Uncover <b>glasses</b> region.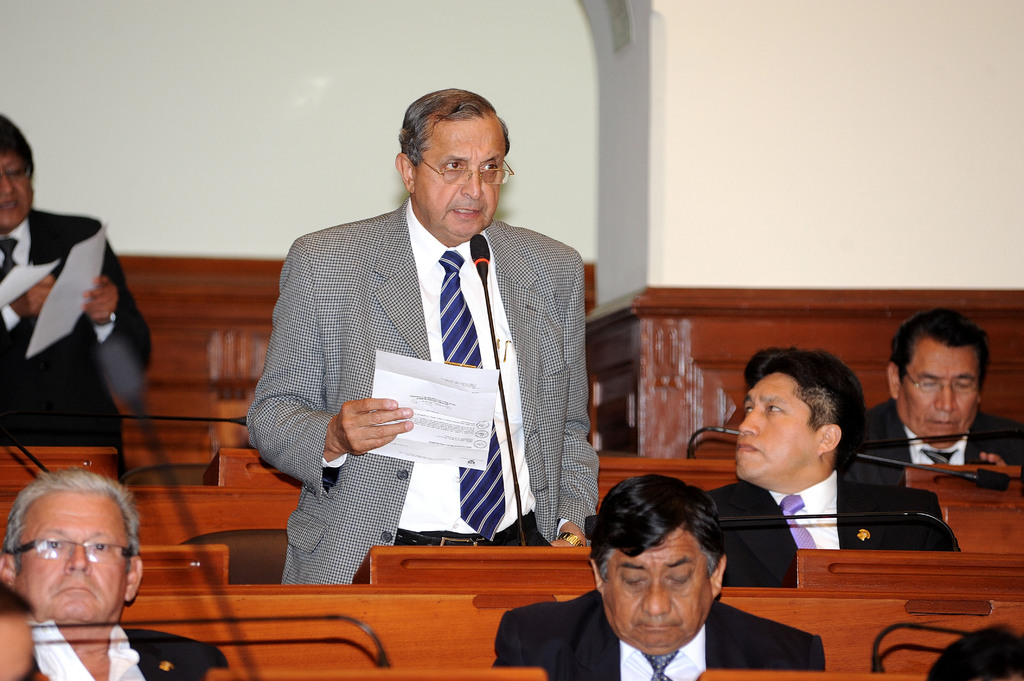
Uncovered: 417/152/517/188.
